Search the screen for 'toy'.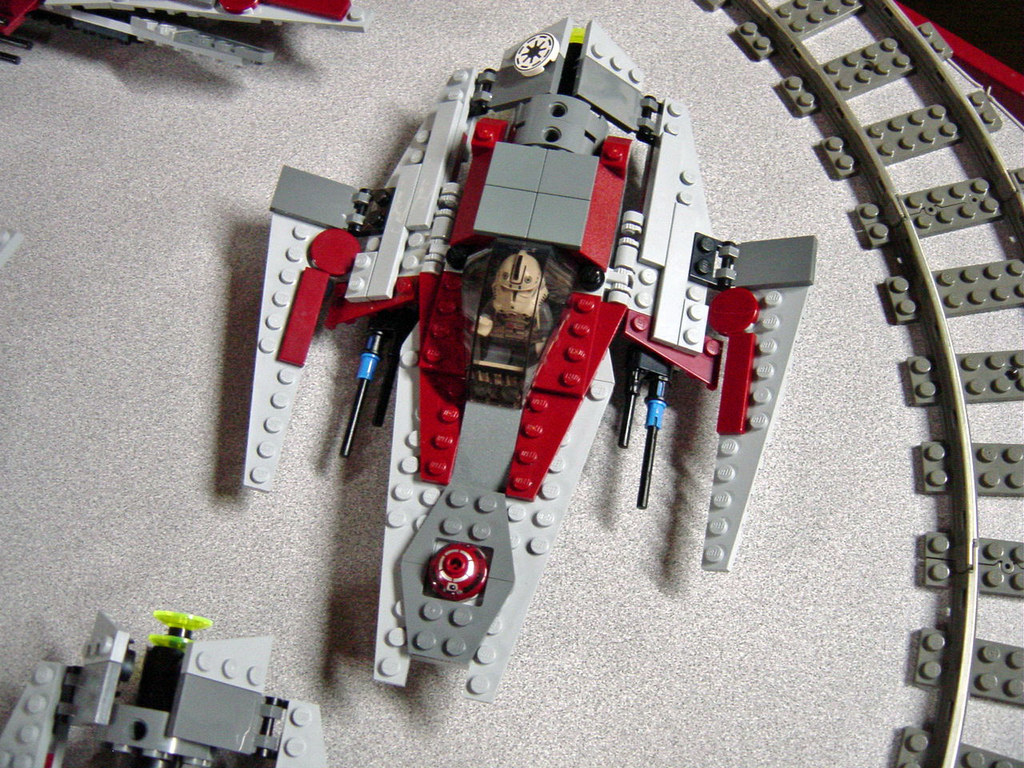
Found at [x1=220, y1=30, x2=920, y2=610].
